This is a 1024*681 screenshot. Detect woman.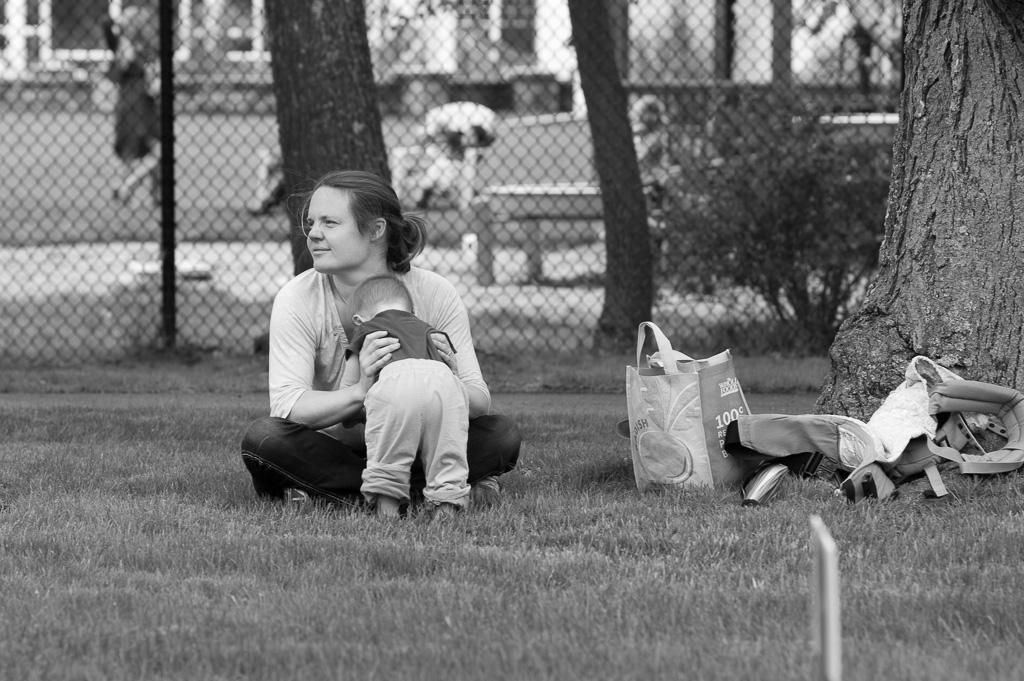
<bbox>252, 146, 484, 537</bbox>.
